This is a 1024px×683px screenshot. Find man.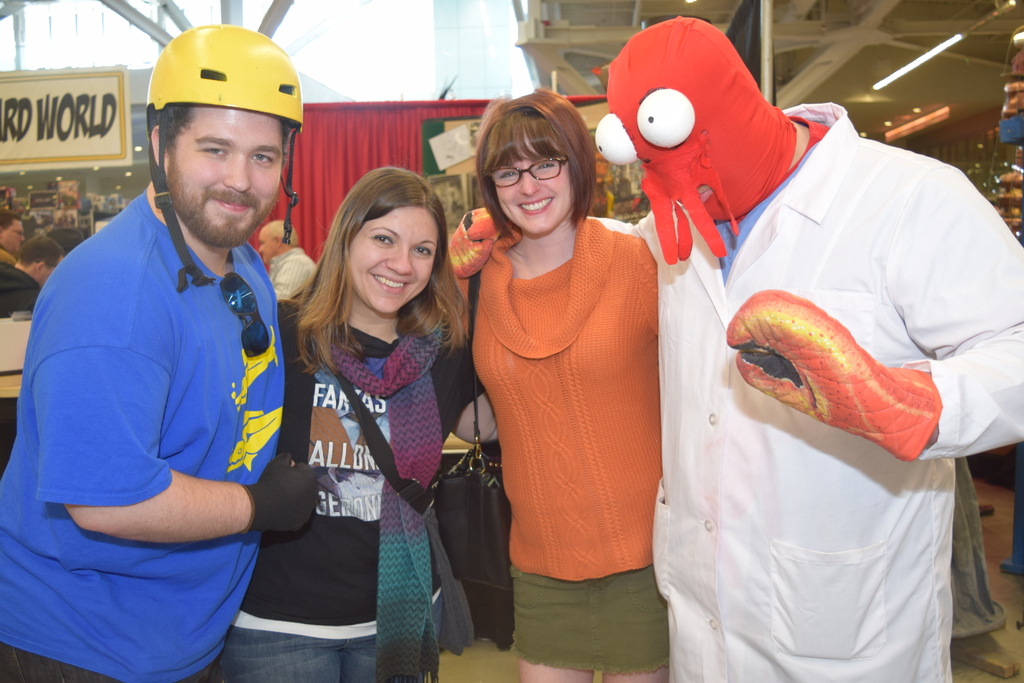
Bounding box: detection(262, 208, 321, 324).
